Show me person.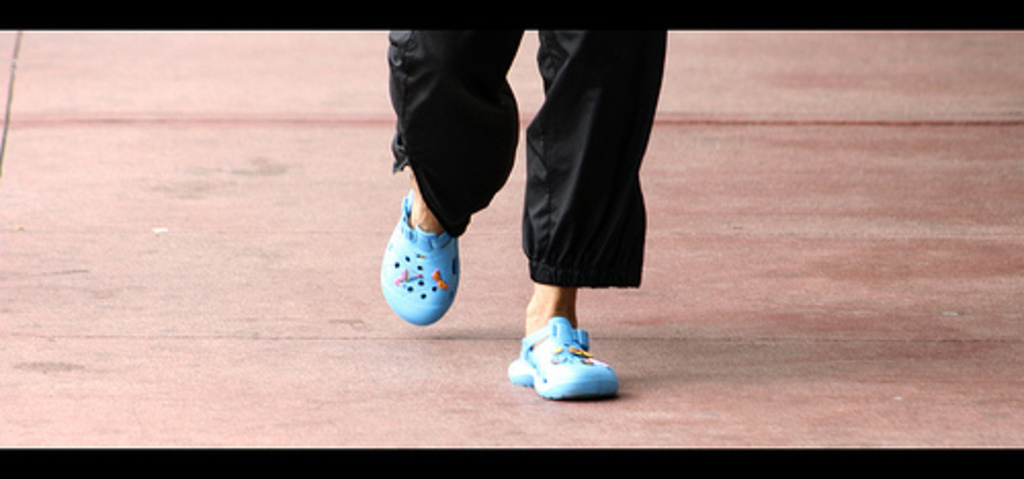
person is here: <box>383,25,672,409</box>.
